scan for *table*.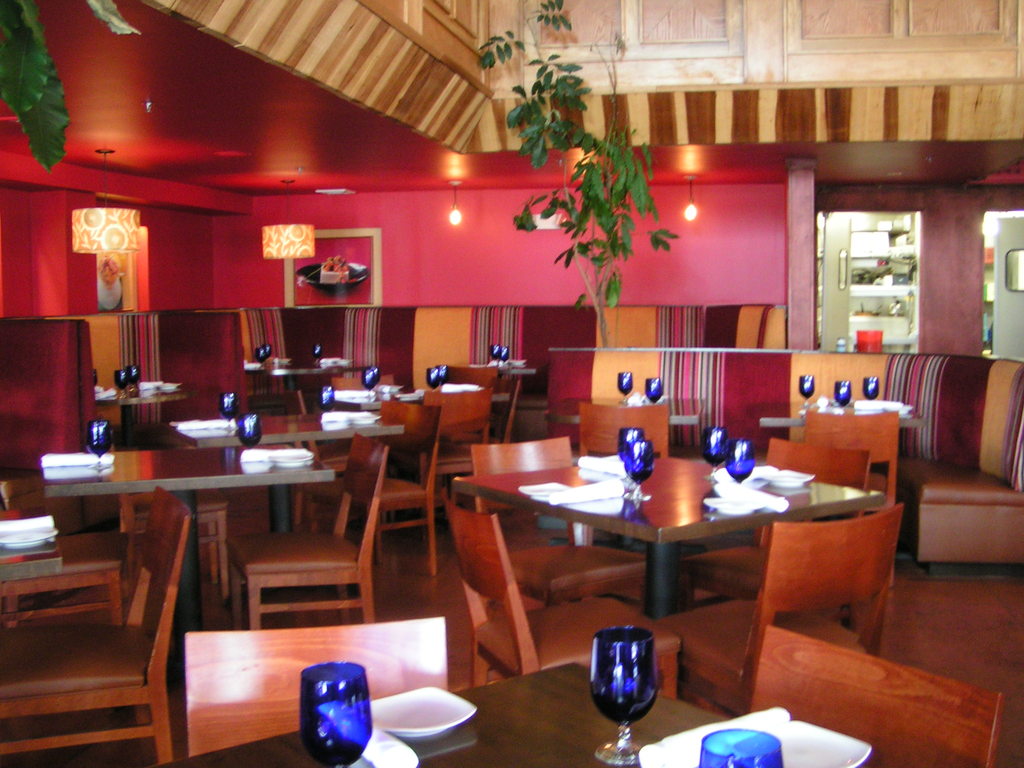
Scan result: 468,362,543,379.
